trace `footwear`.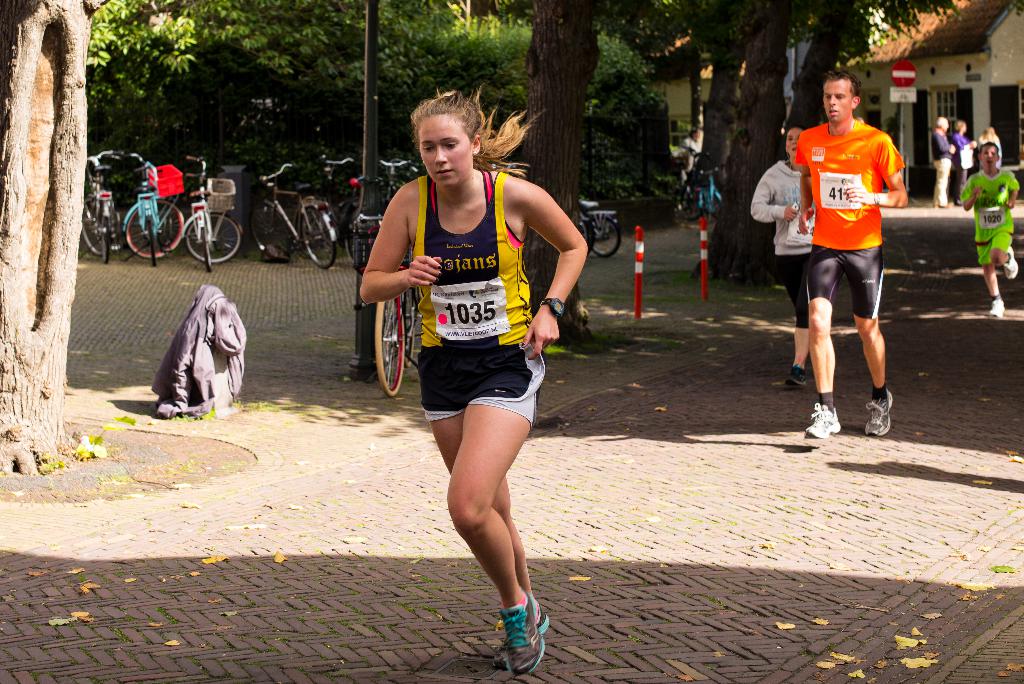
Traced to <box>862,389,897,439</box>.
